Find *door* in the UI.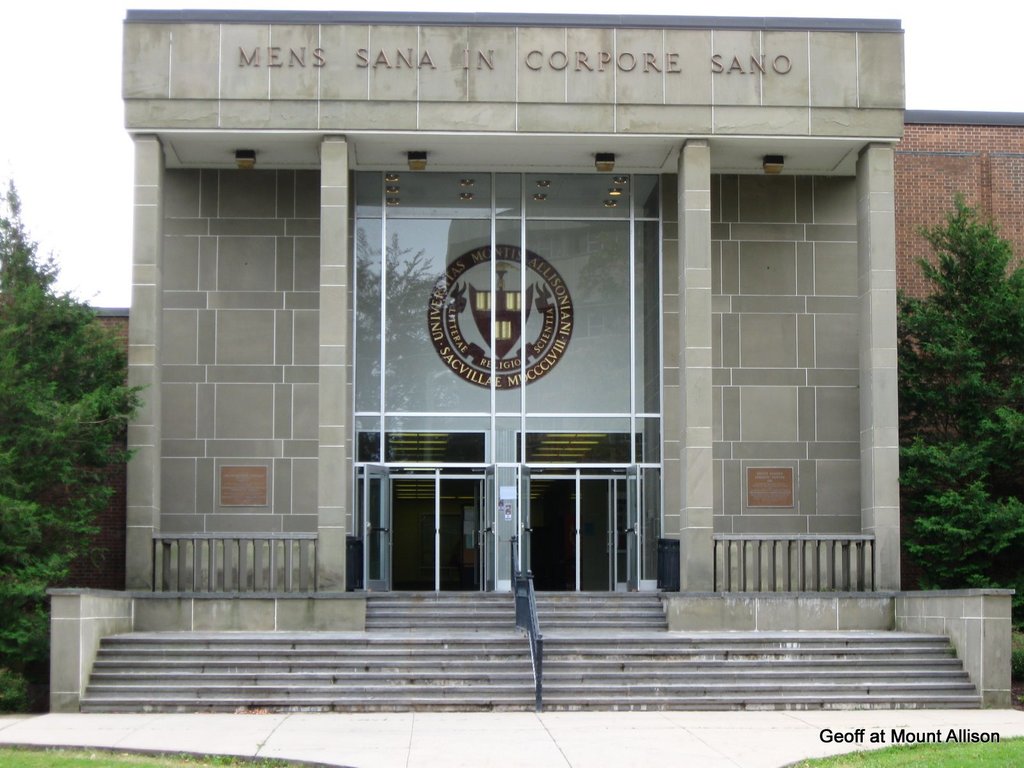
UI element at Rect(481, 466, 496, 595).
